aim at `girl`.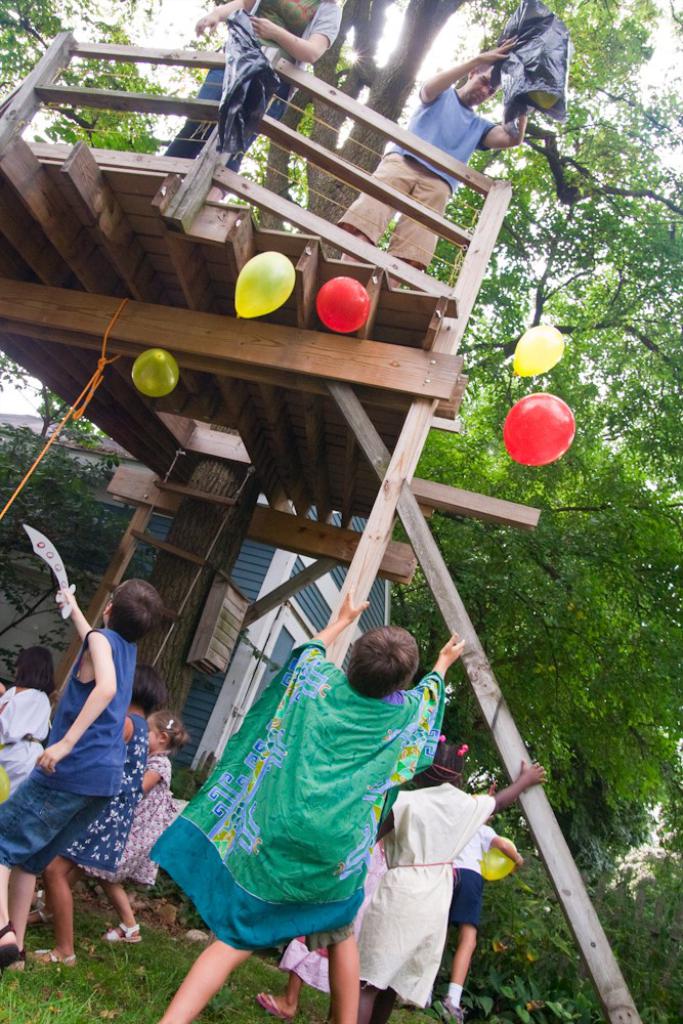
Aimed at locate(355, 723, 548, 1019).
